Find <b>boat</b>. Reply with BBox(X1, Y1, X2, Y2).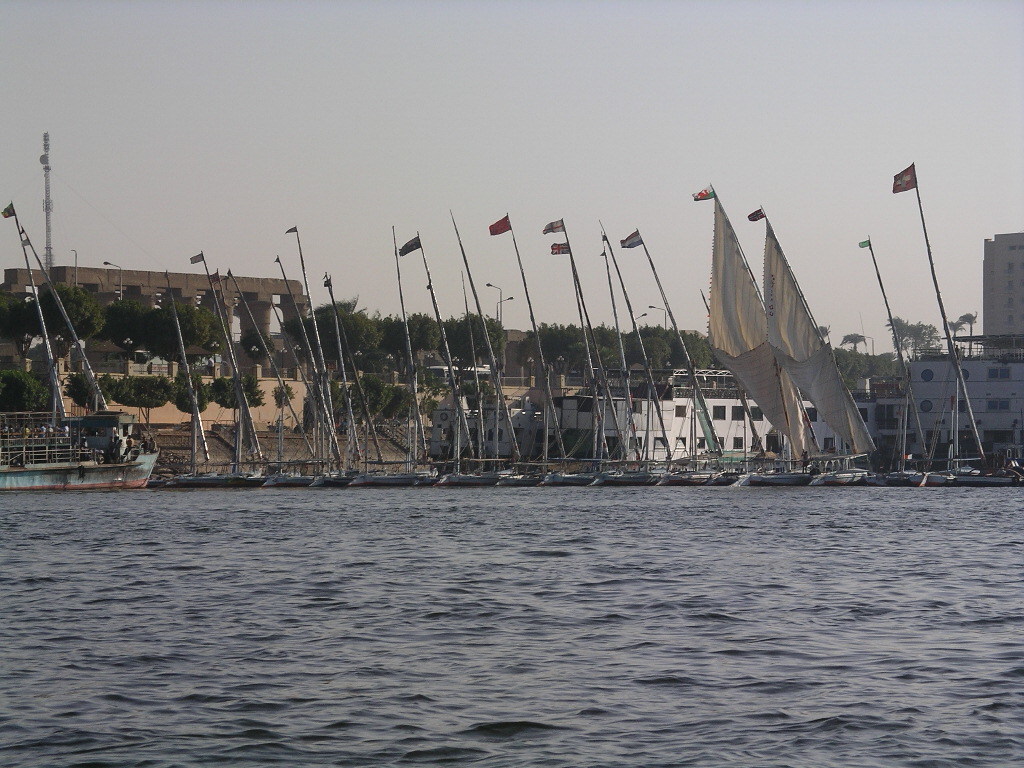
BBox(0, 178, 176, 509).
